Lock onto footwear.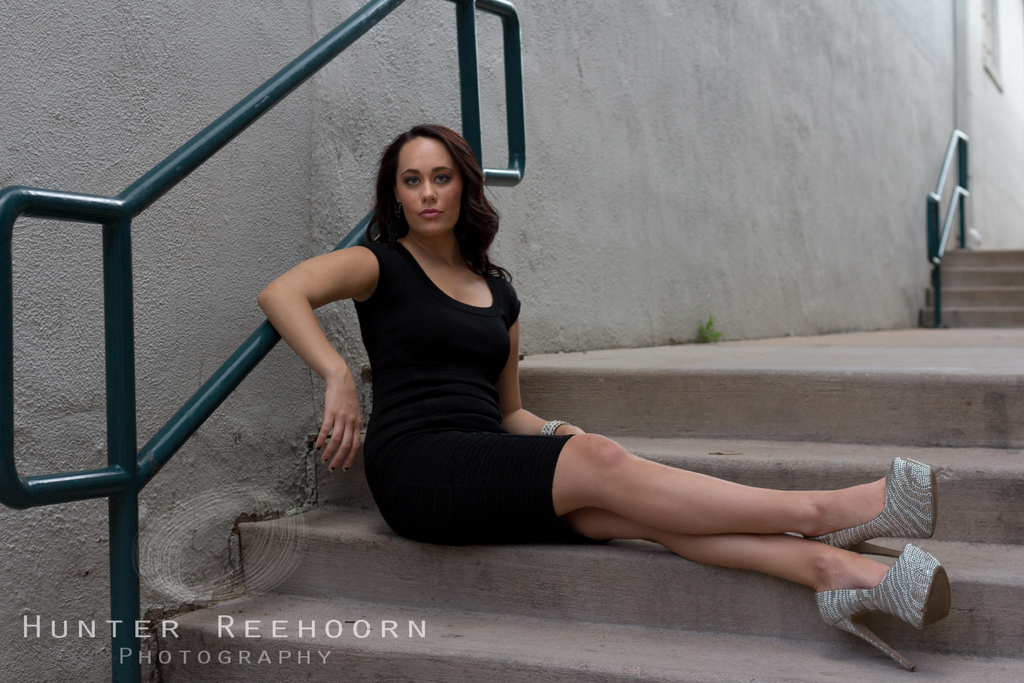
Locked: Rect(804, 457, 938, 555).
